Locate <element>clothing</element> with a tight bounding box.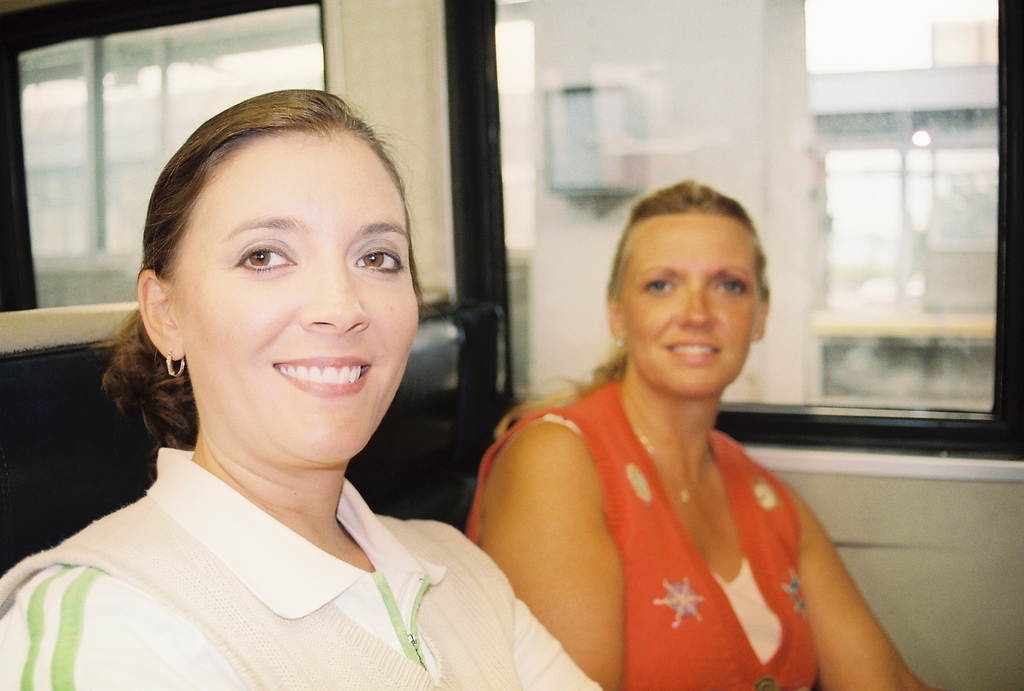
{"left": 0, "top": 443, "right": 612, "bottom": 690}.
